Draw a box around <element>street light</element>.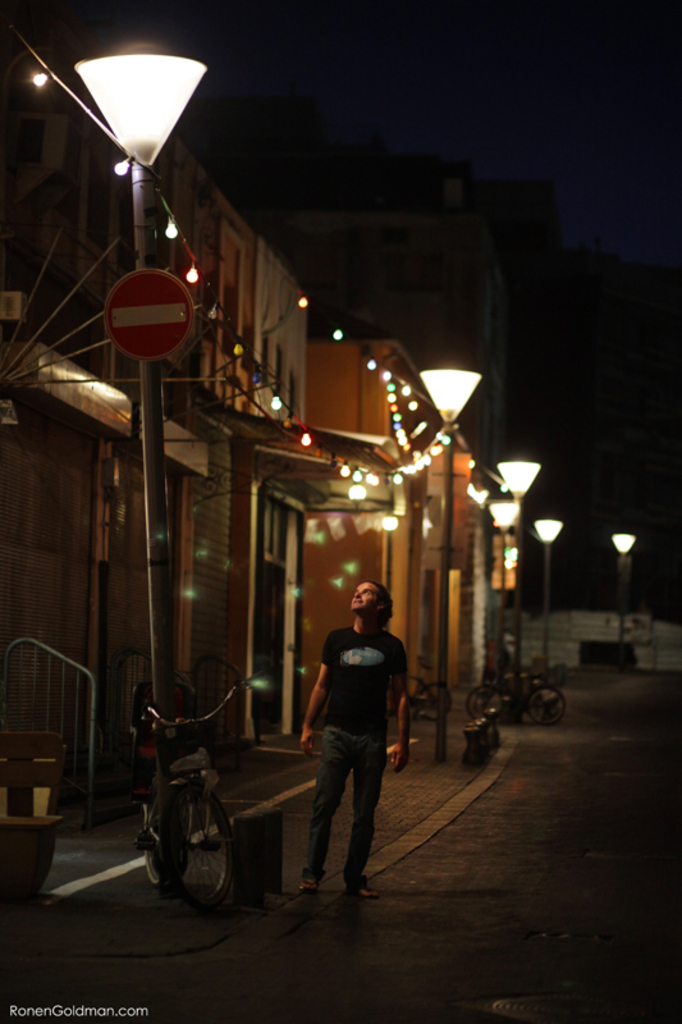
bbox=(67, 0, 218, 888).
